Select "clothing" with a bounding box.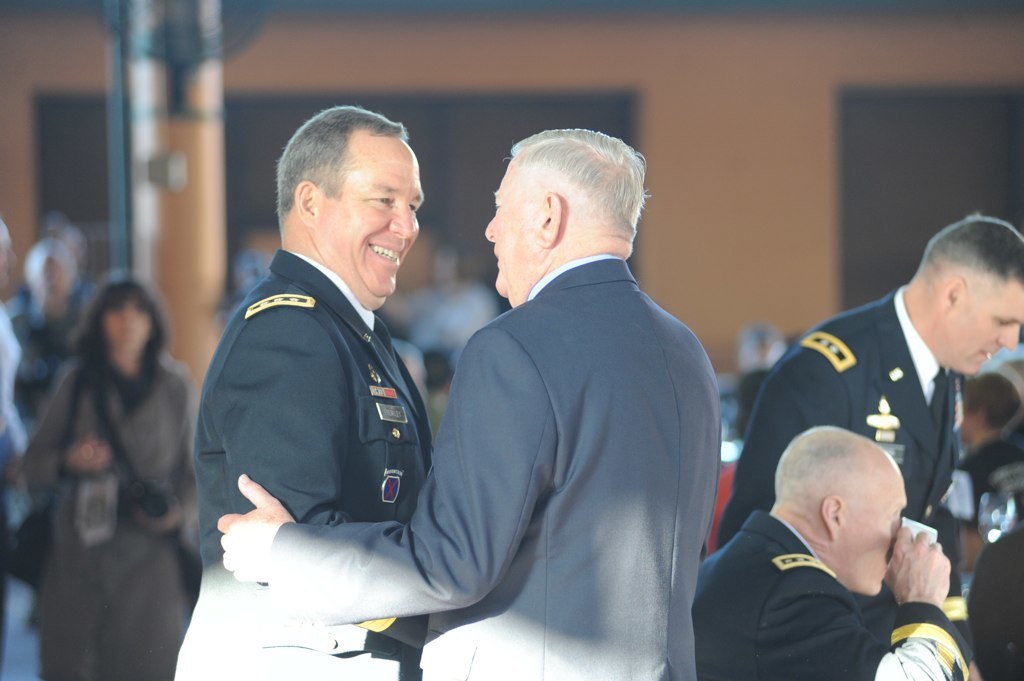
bbox(736, 281, 970, 538).
